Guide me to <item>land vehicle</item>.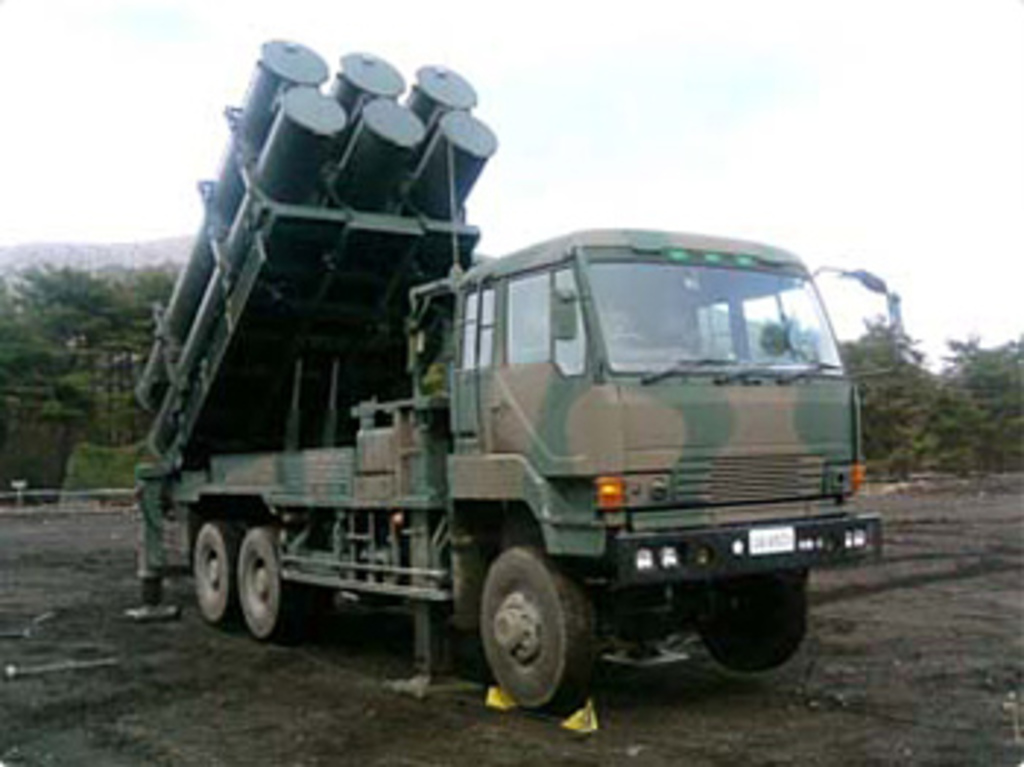
Guidance: [129, 44, 878, 700].
